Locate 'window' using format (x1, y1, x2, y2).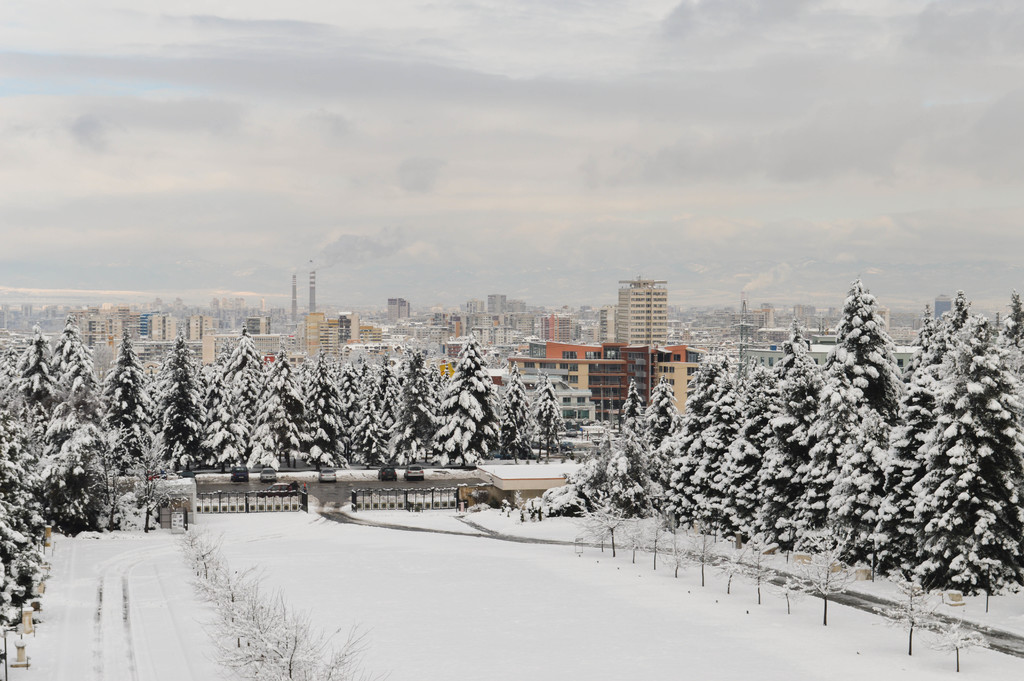
(541, 363, 554, 368).
